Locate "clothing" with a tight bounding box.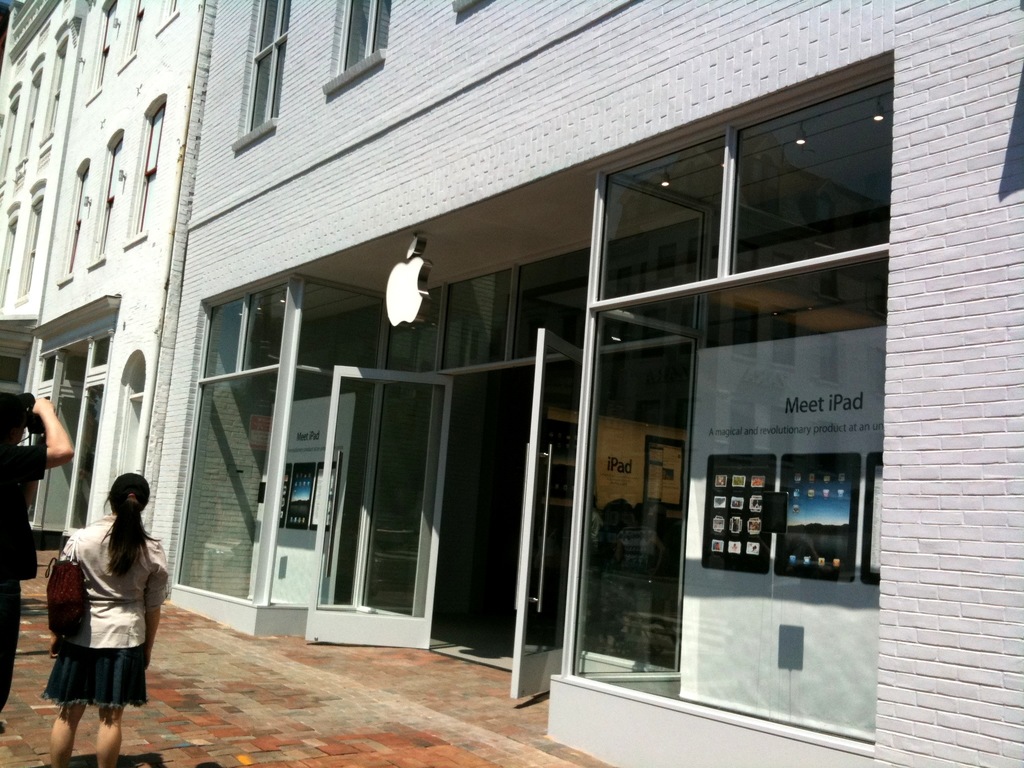
[left=52, top=507, right=170, bottom=711].
